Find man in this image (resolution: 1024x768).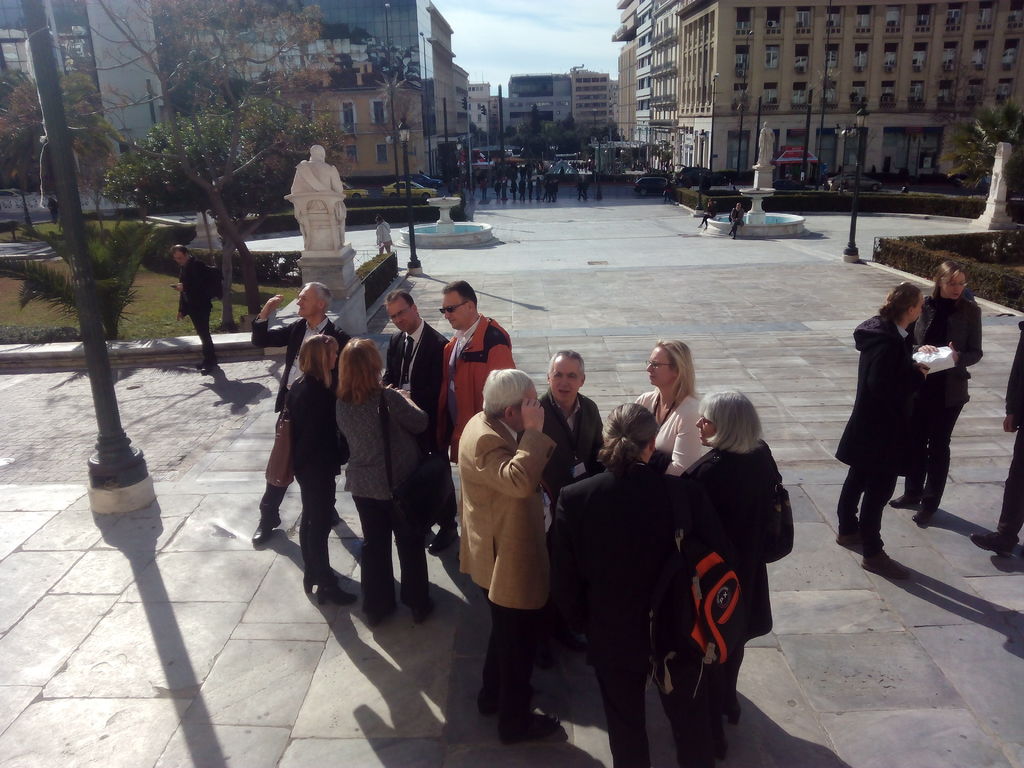
432:278:512:461.
